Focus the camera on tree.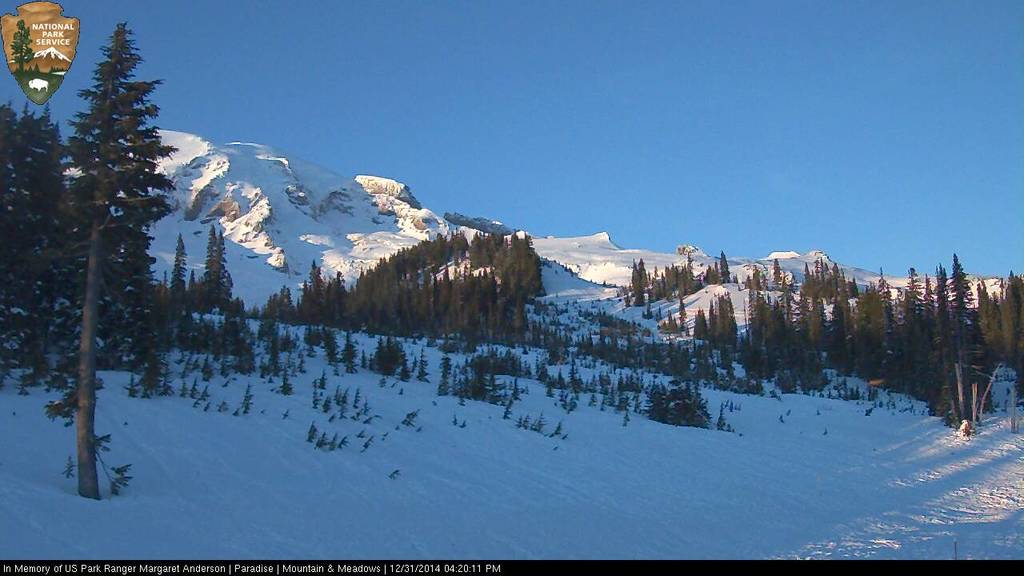
Focus region: pyautogui.locateOnScreen(918, 279, 937, 418).
